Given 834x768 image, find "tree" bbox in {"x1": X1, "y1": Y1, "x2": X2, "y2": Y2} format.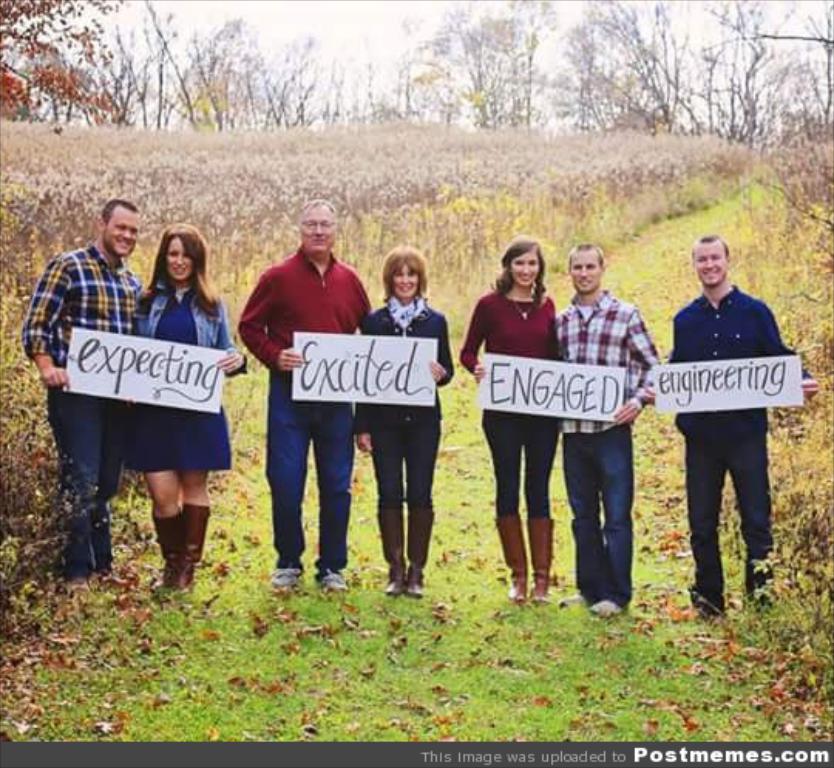
{"x1": 428, "y1": 0, "x2": 511, "y2": 122}.
